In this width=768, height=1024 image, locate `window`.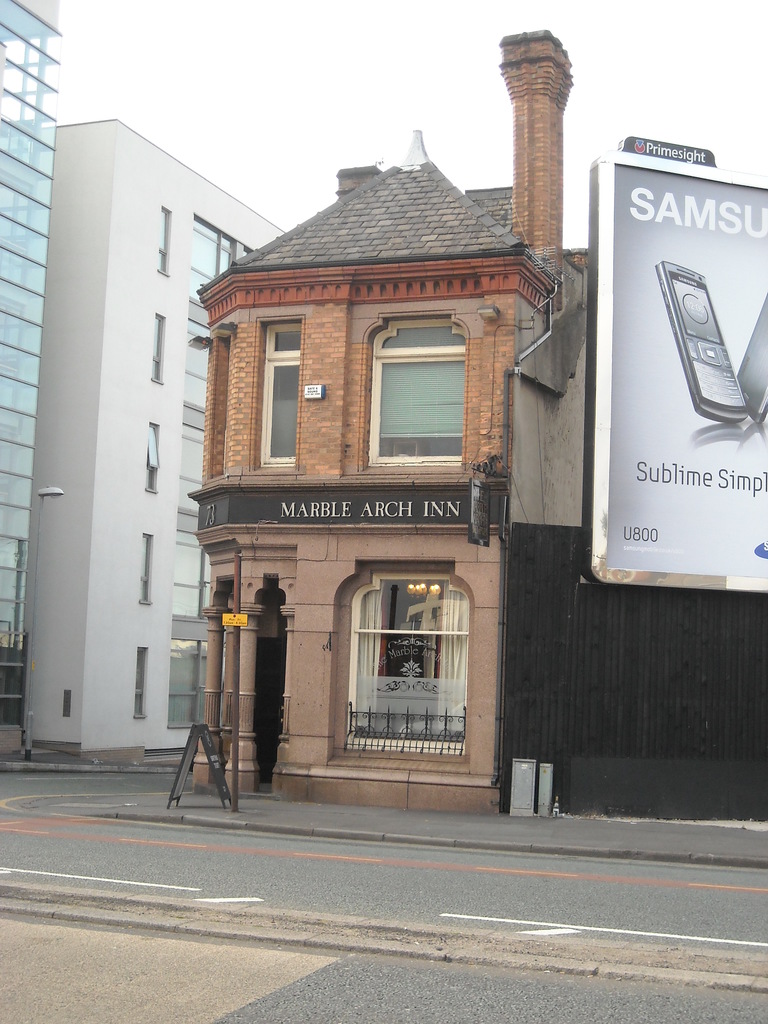
Bounding box: (364,296,479,470).
